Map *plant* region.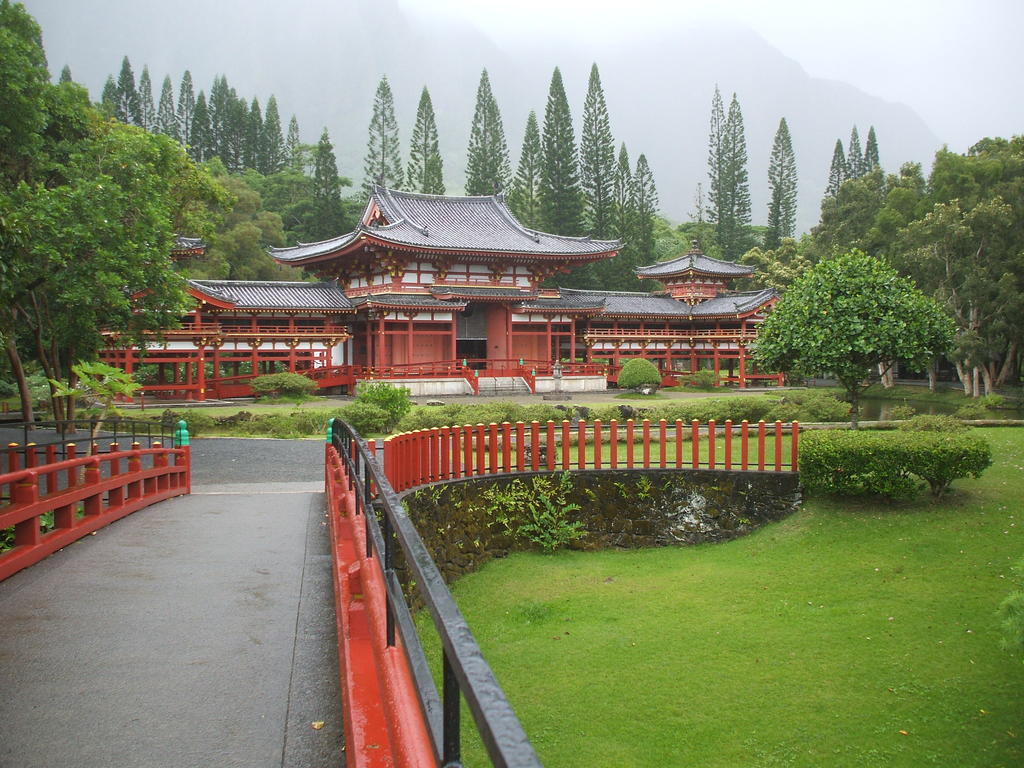
Mapped to x1=634, y1=471, x2=652, y2=490.
